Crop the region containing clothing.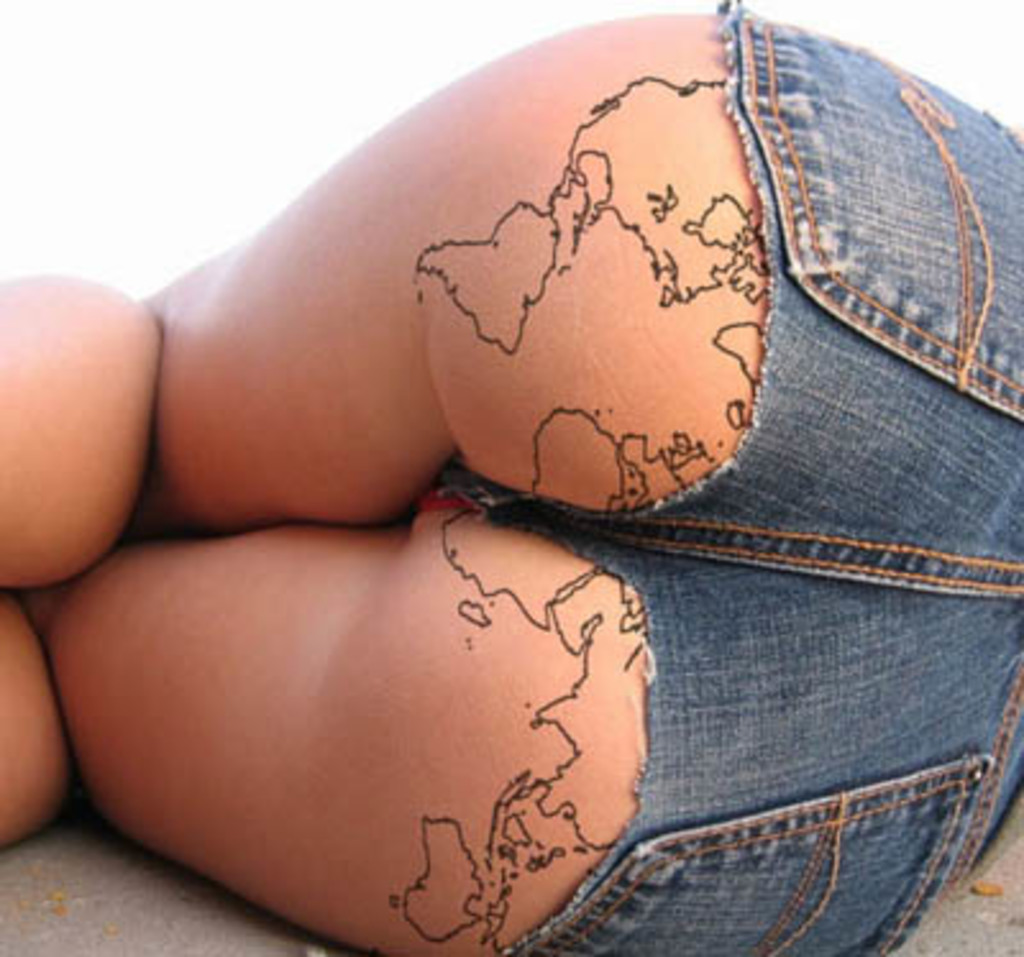
Crop region: [515,0,1021,954].
